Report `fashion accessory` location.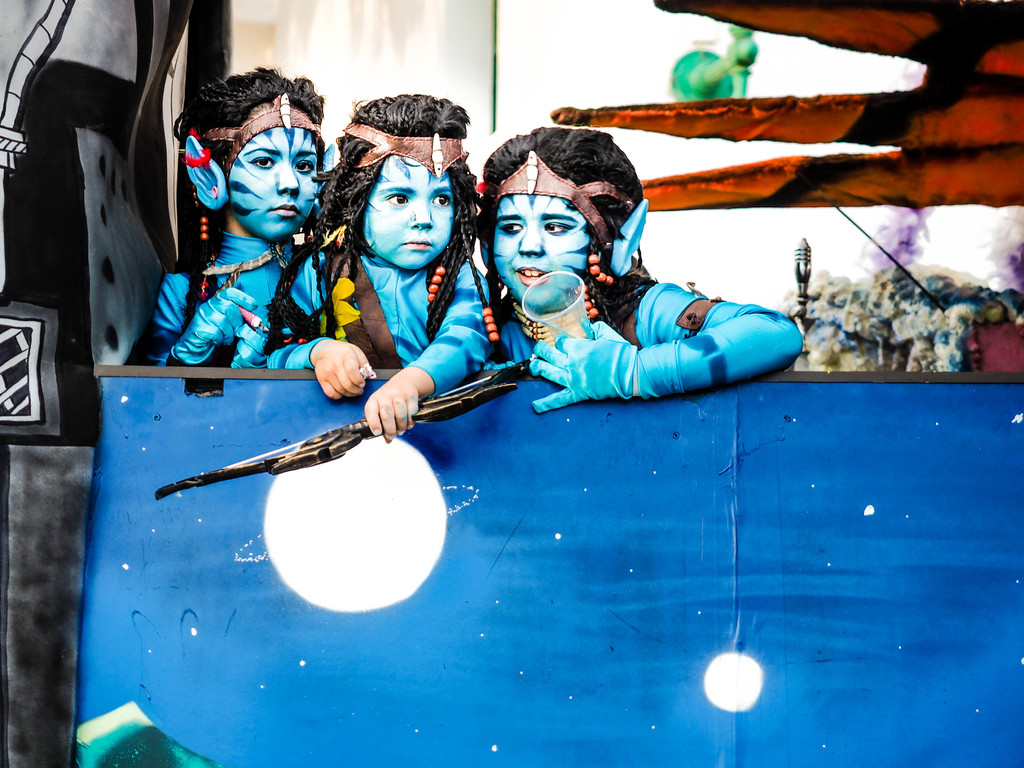
Report: [200, 241, 289, 302].
